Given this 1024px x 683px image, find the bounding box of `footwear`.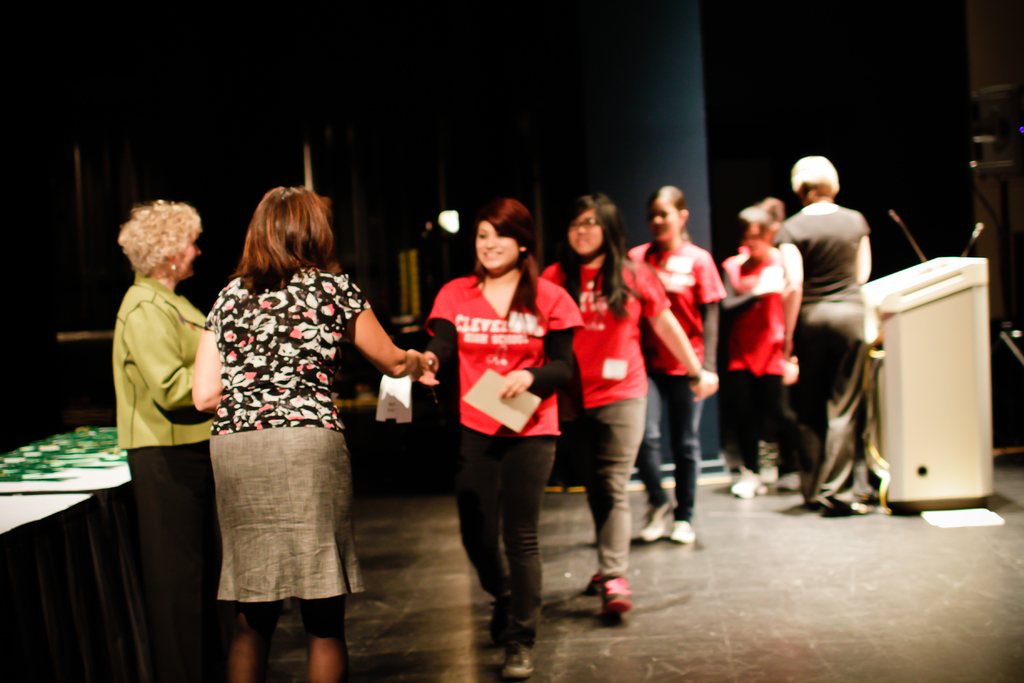
{"left": 672, "top": 520, "right": 695, "bottom": 547}.
